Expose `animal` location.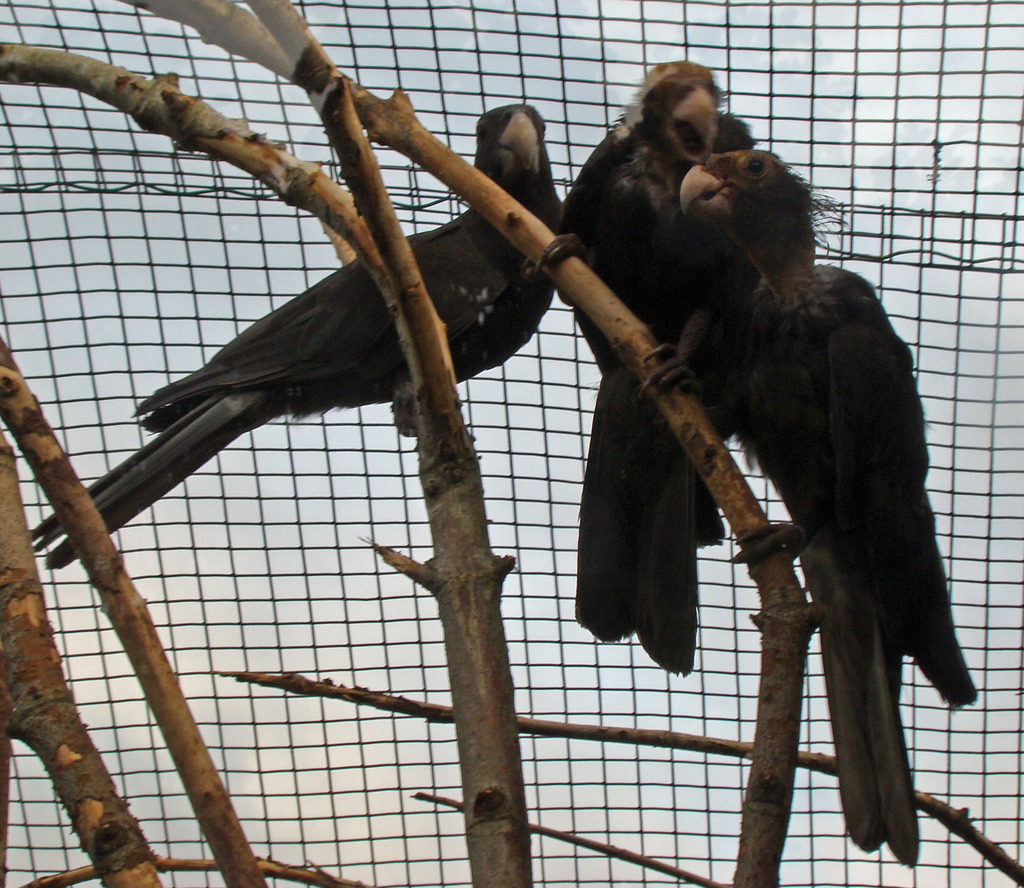
Exposed at (left=540, top=55, right=762, bottom=678).
